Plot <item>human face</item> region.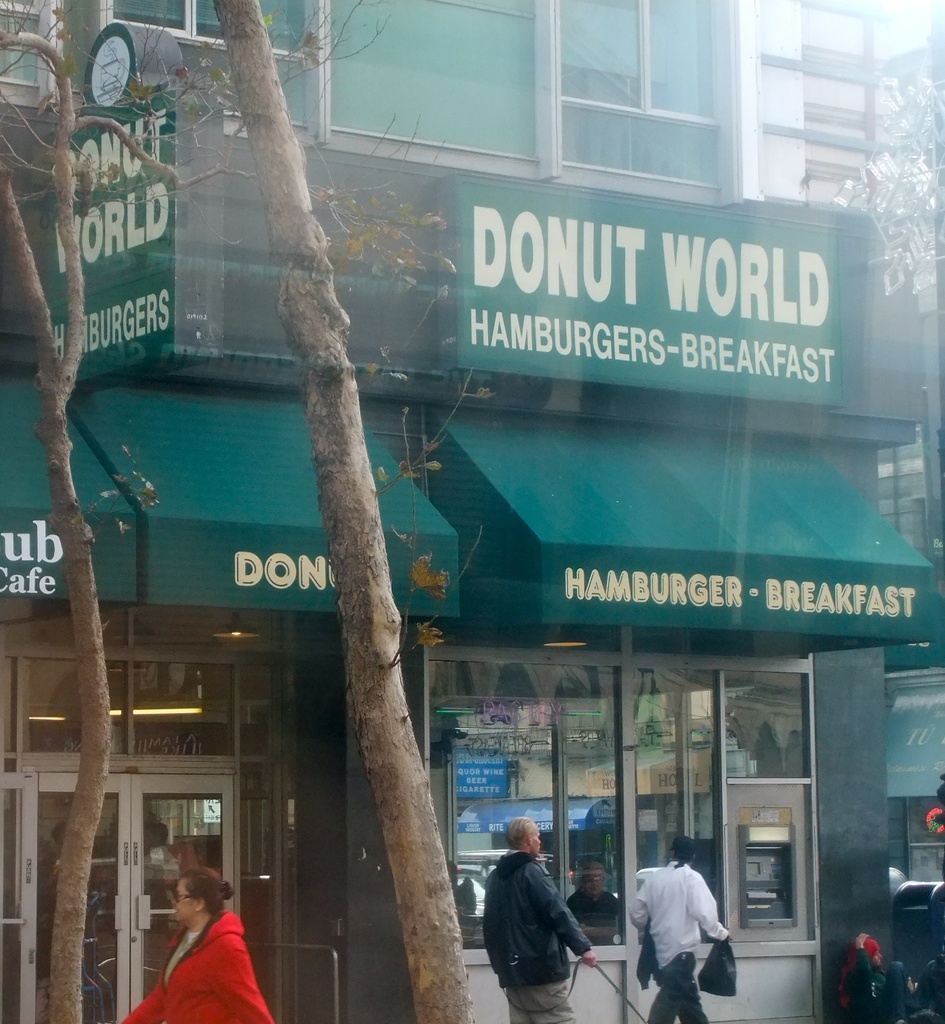
Plotted at {"left": 533, "top": 835, "right": 540, "bottom": 852}.
